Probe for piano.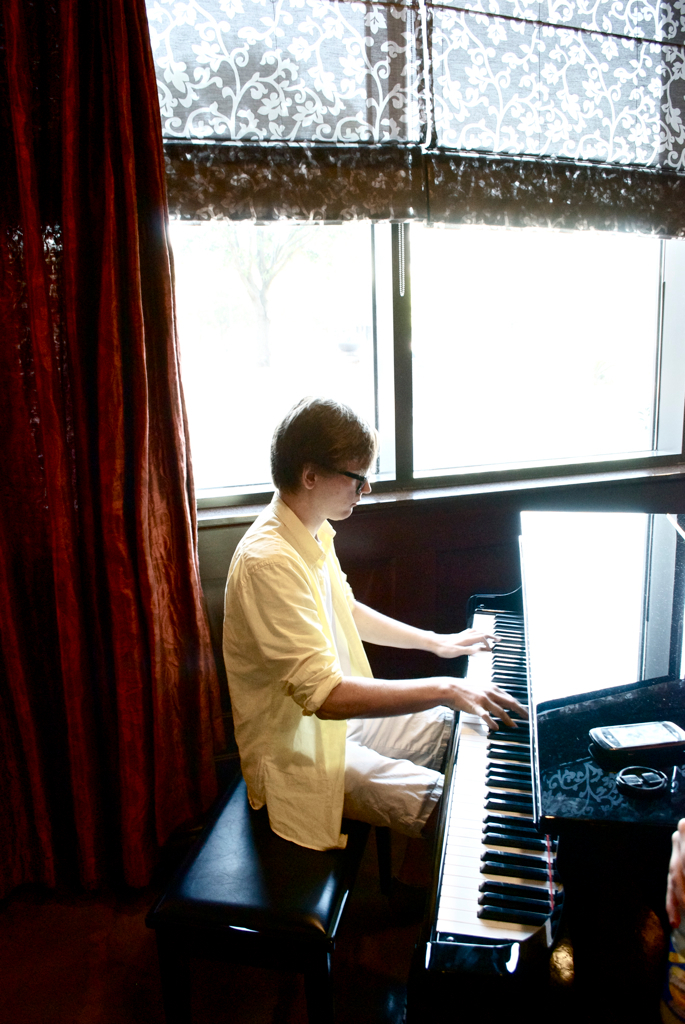
Probe result: [381,579,584,1011].
